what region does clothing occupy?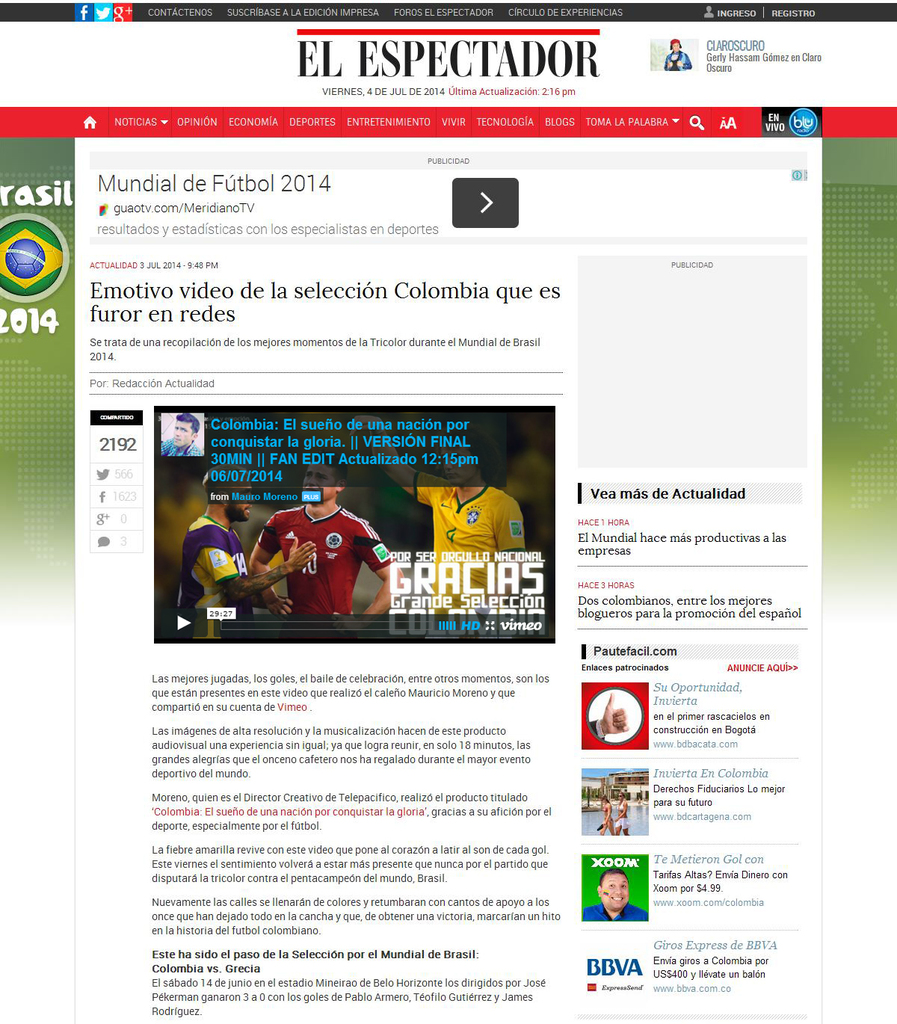
[left=234, top=481, right=389, bottom=617].
